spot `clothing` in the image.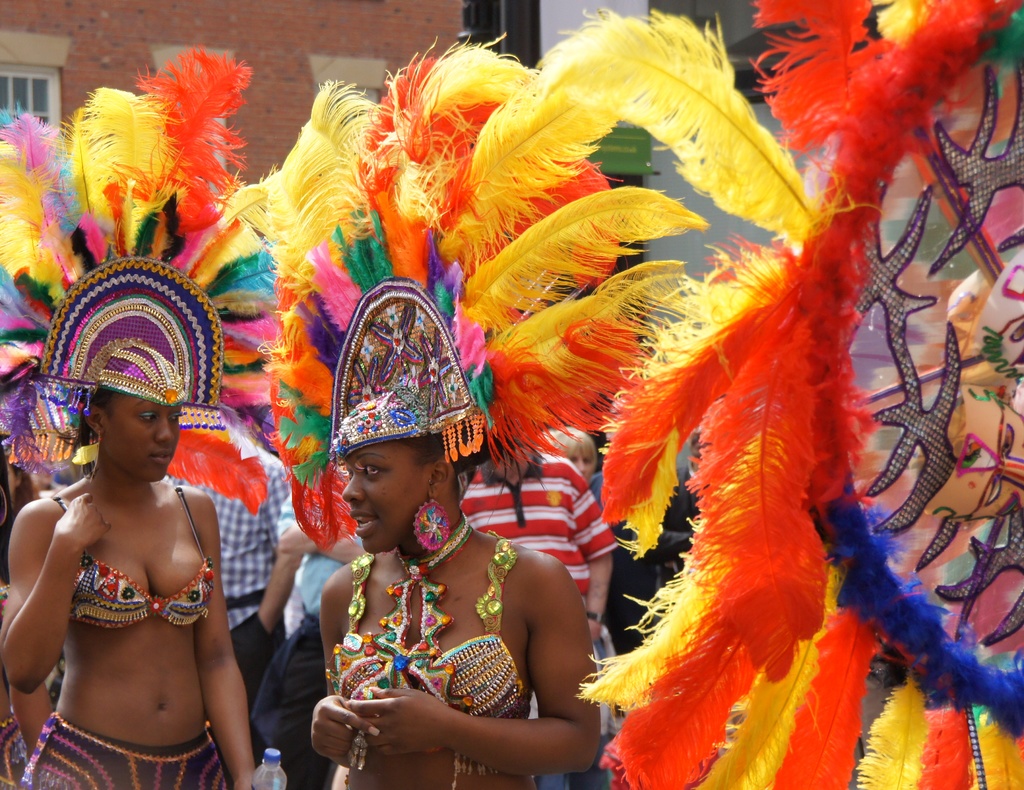
`clothing` found at 168, 417, 301, 746.
